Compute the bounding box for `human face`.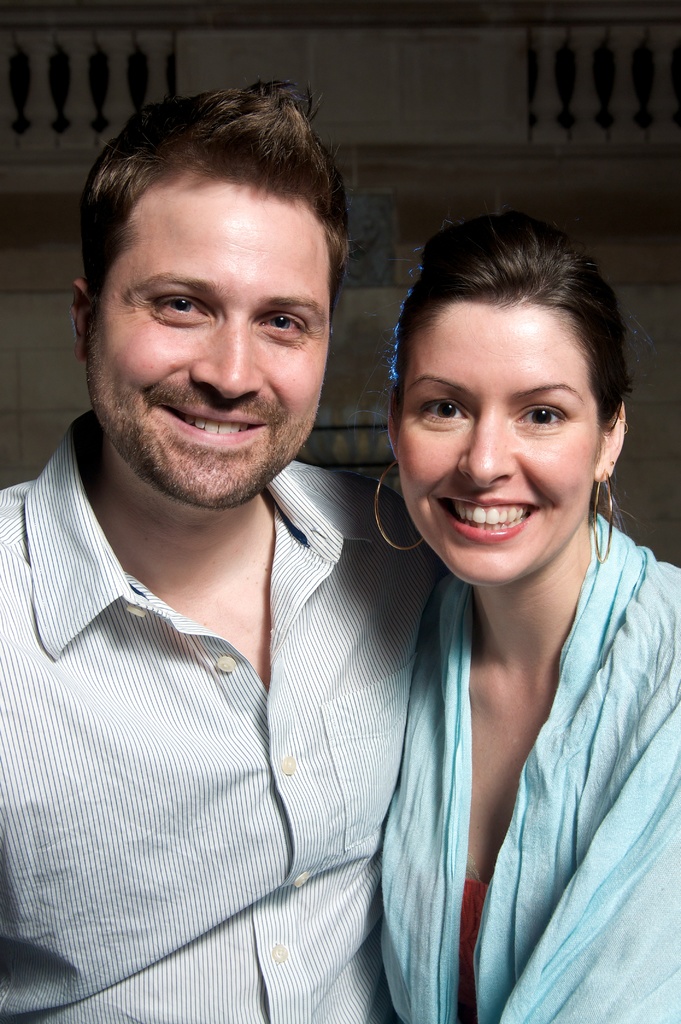
[98,181,331,508].
